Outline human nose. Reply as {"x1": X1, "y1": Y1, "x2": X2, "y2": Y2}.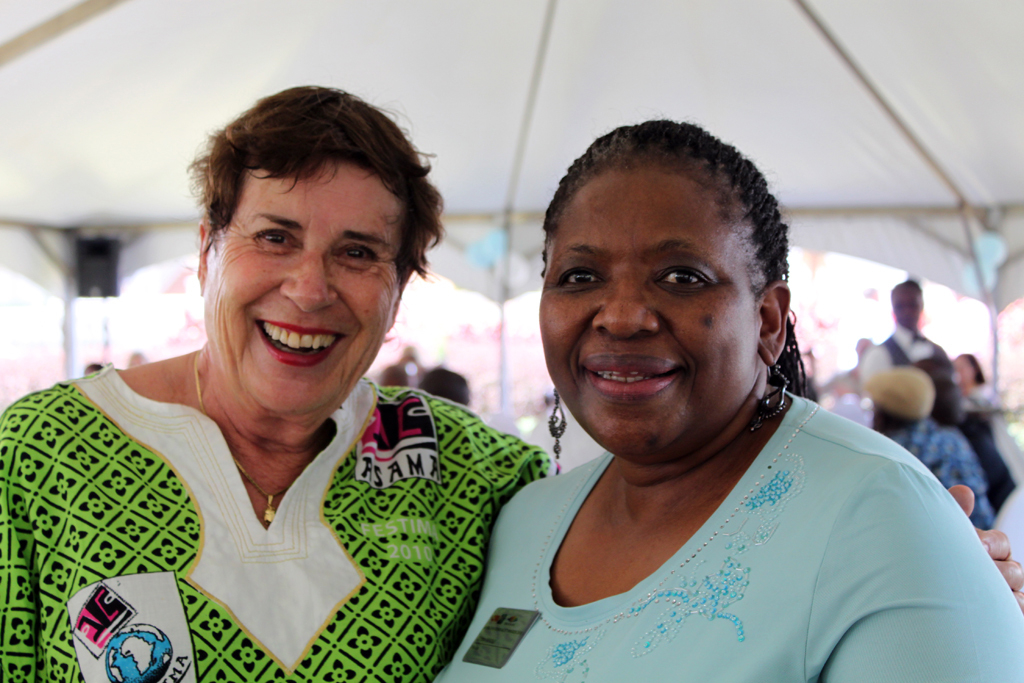
{"x1": 280, "y1": 247, "x2": 337, "y2": 312}.
